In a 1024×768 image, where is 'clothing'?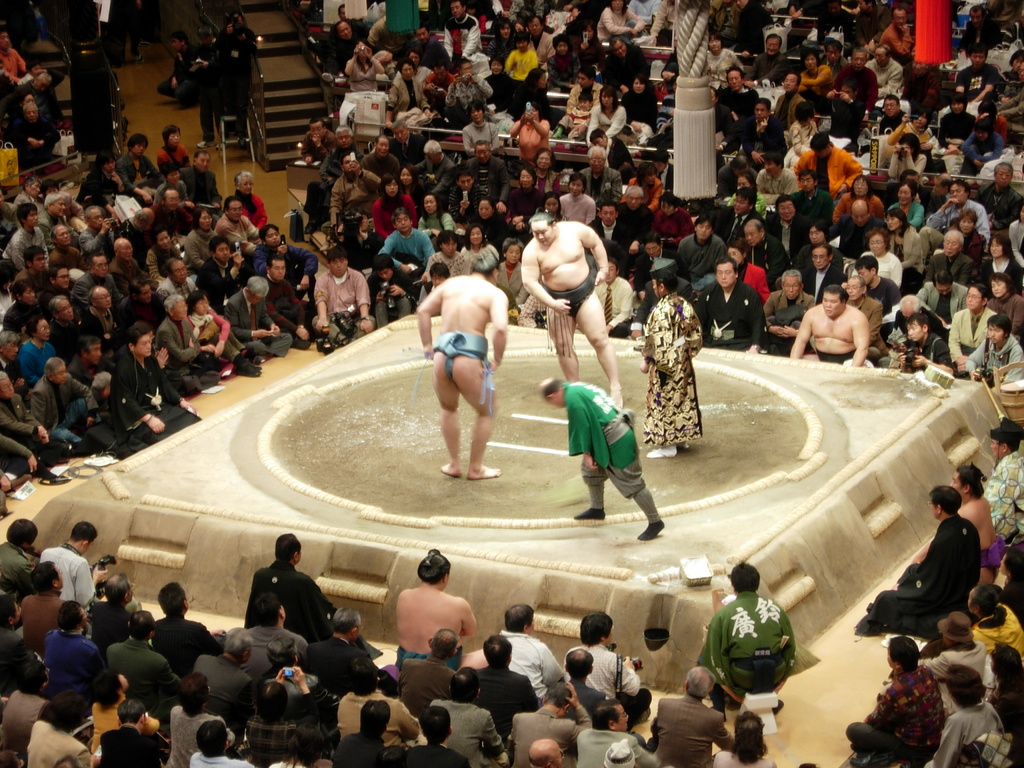
box(506, 709, 592, 767).
